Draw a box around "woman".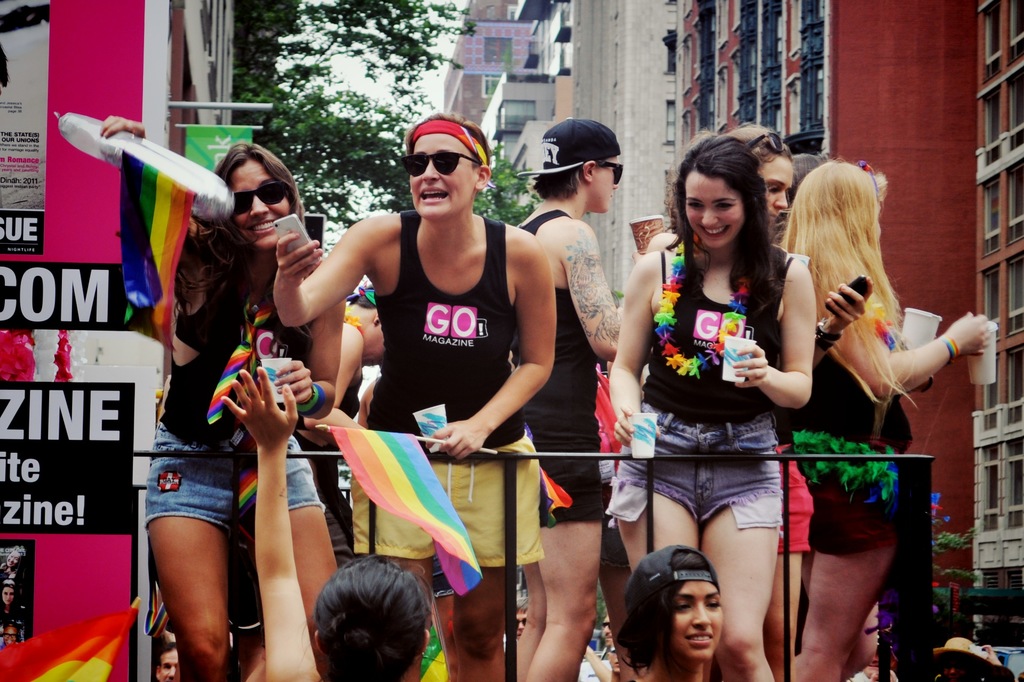
[607, 530, 725, 681].
